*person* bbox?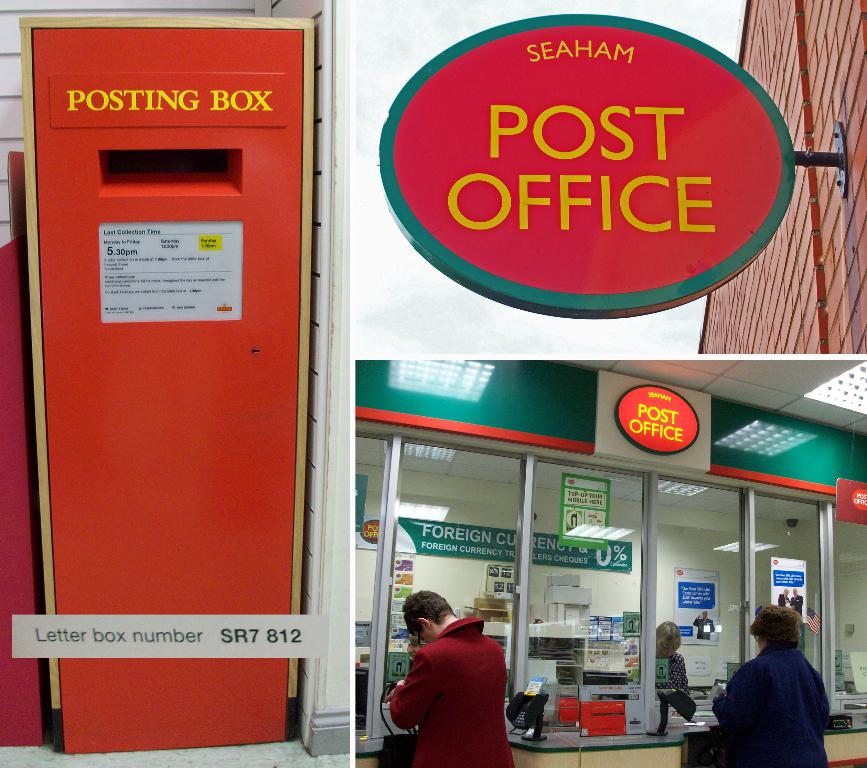
rect(788, 588, 802, 612)
